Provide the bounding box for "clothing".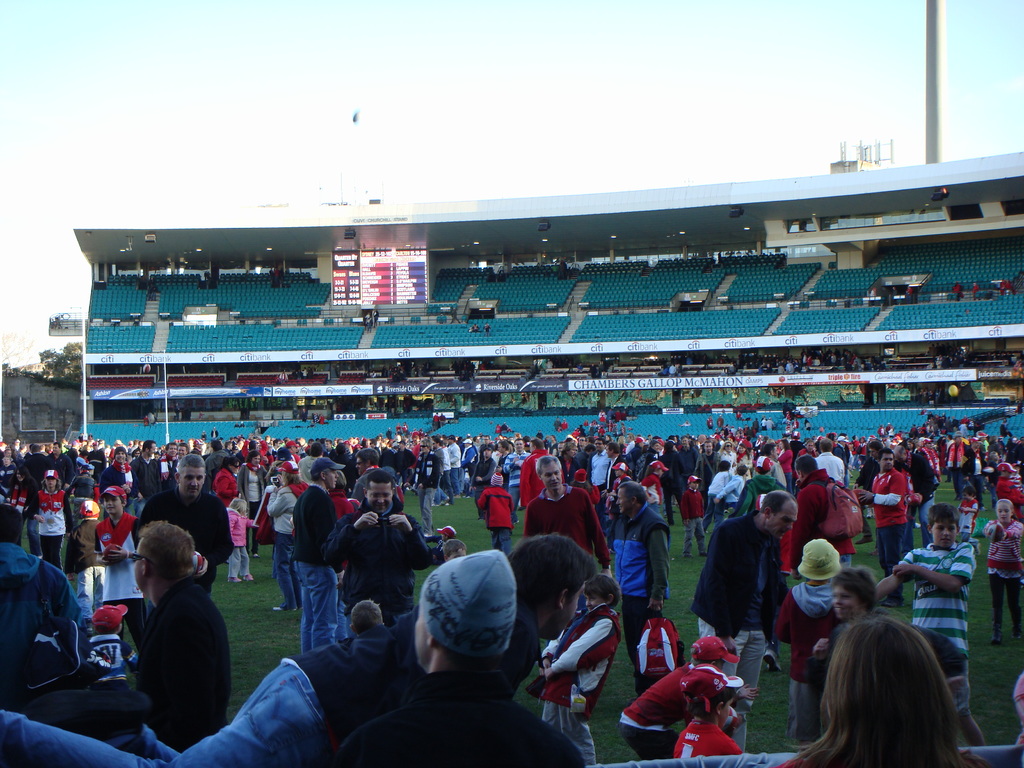
locate(0, 462, 17, 491).
